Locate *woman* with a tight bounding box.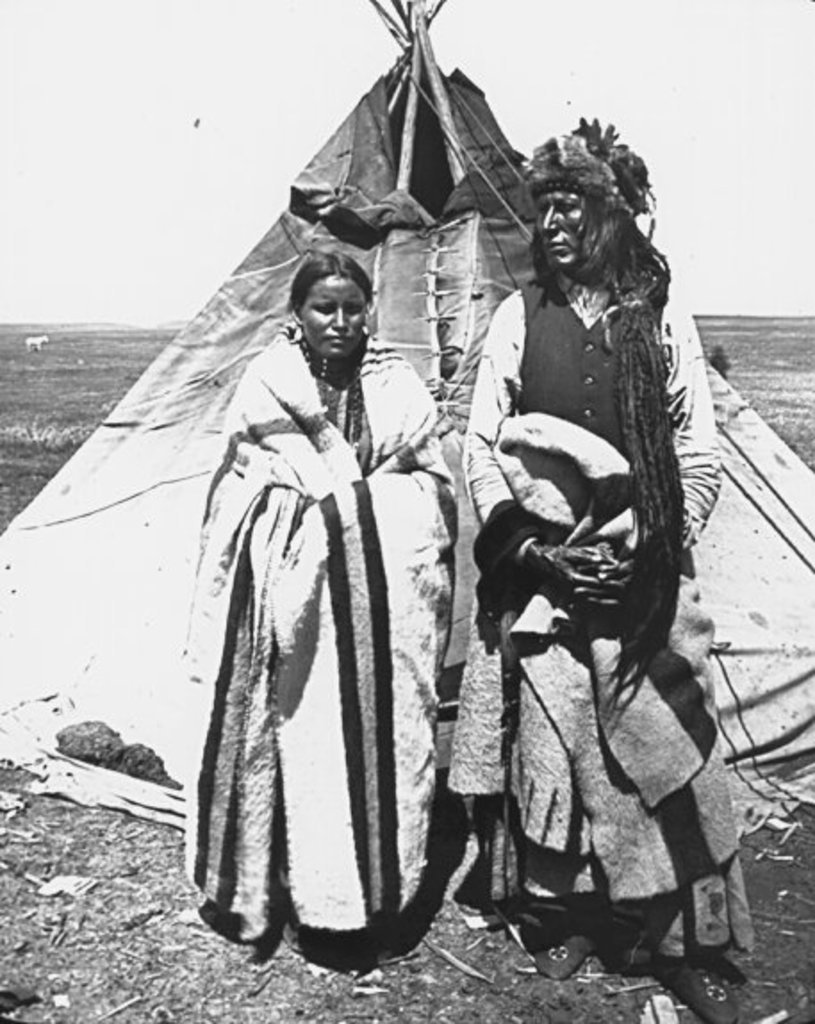
[210,235,464,924].
